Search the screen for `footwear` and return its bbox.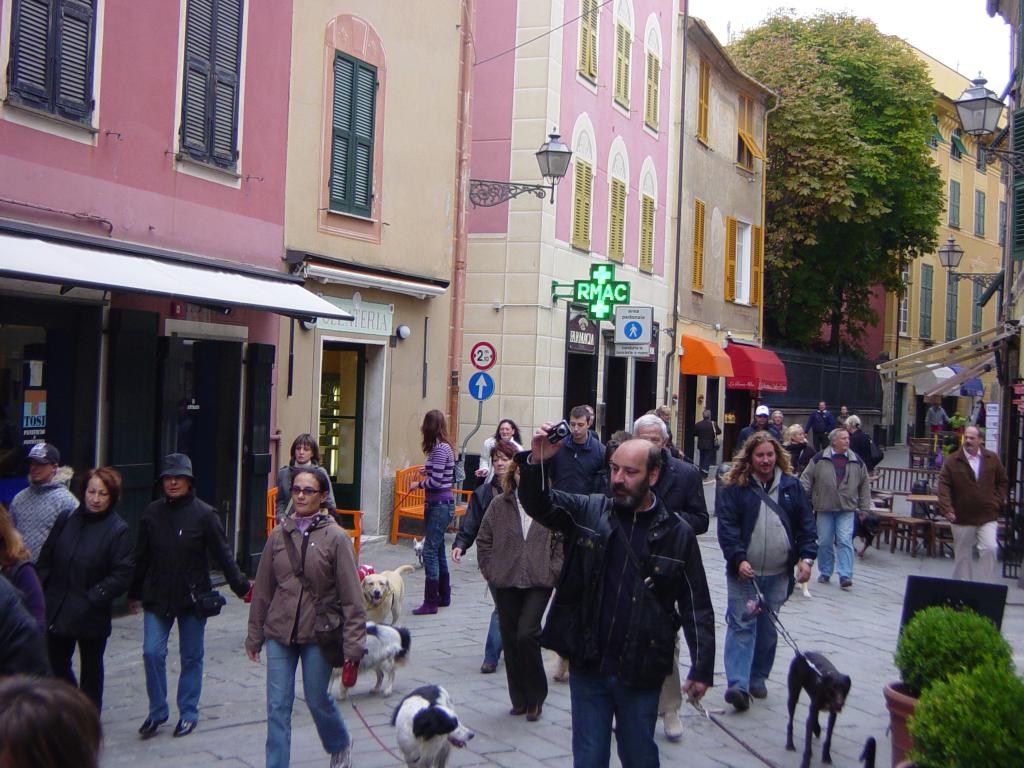
Found: [left=513, top=699, right=526, bottom=717].
